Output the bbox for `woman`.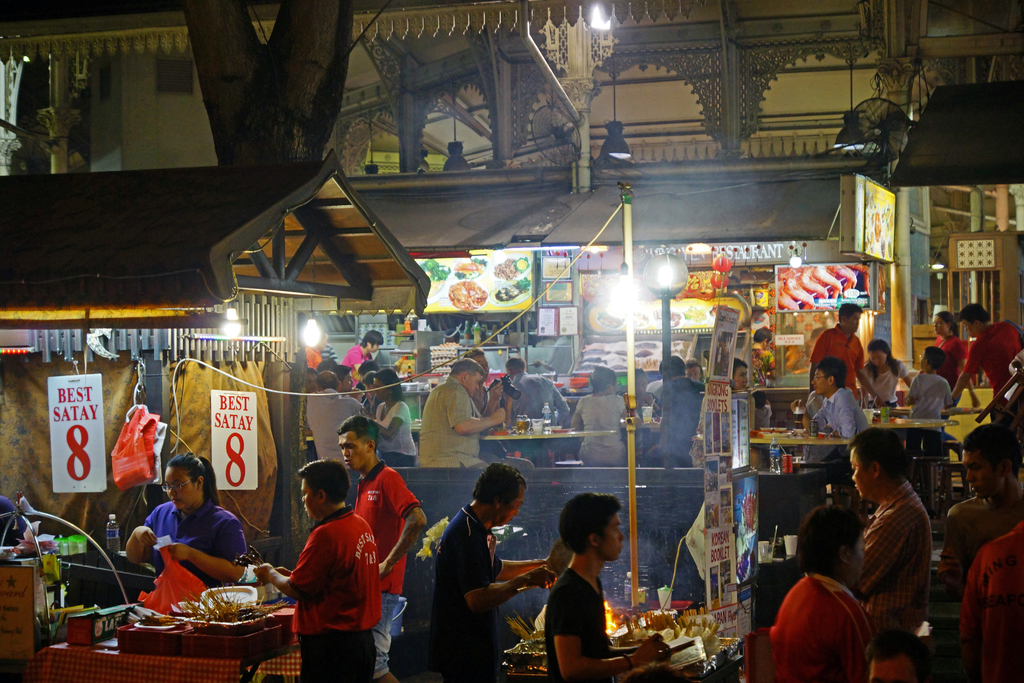
bbox=[727, 360, 752, 393].
